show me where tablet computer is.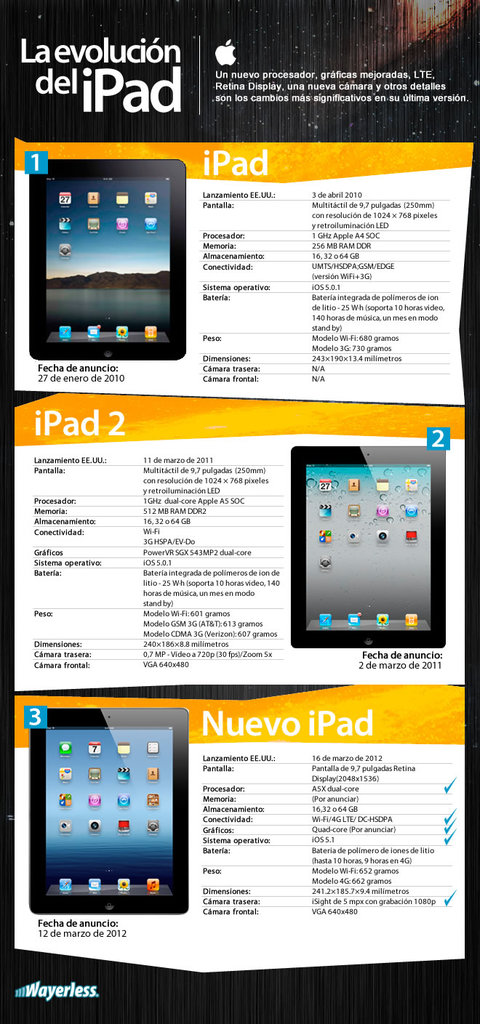
tablet computer is at <bbox>25, 161, 185, 365</bbox>.
